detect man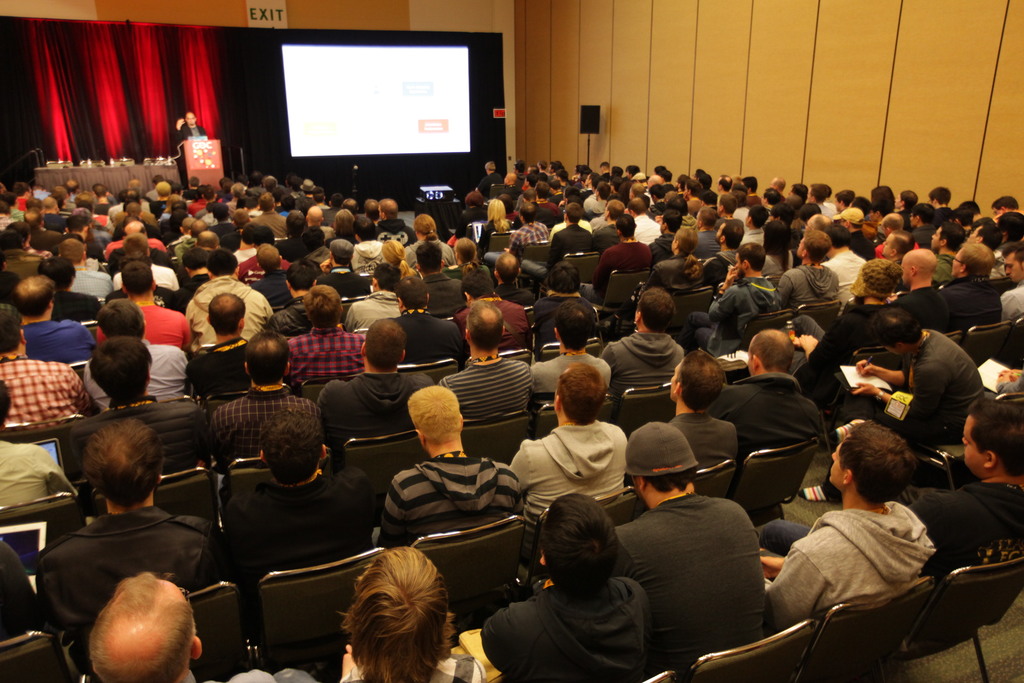
(x1=707, y1=243, x2=785, y2=325)
